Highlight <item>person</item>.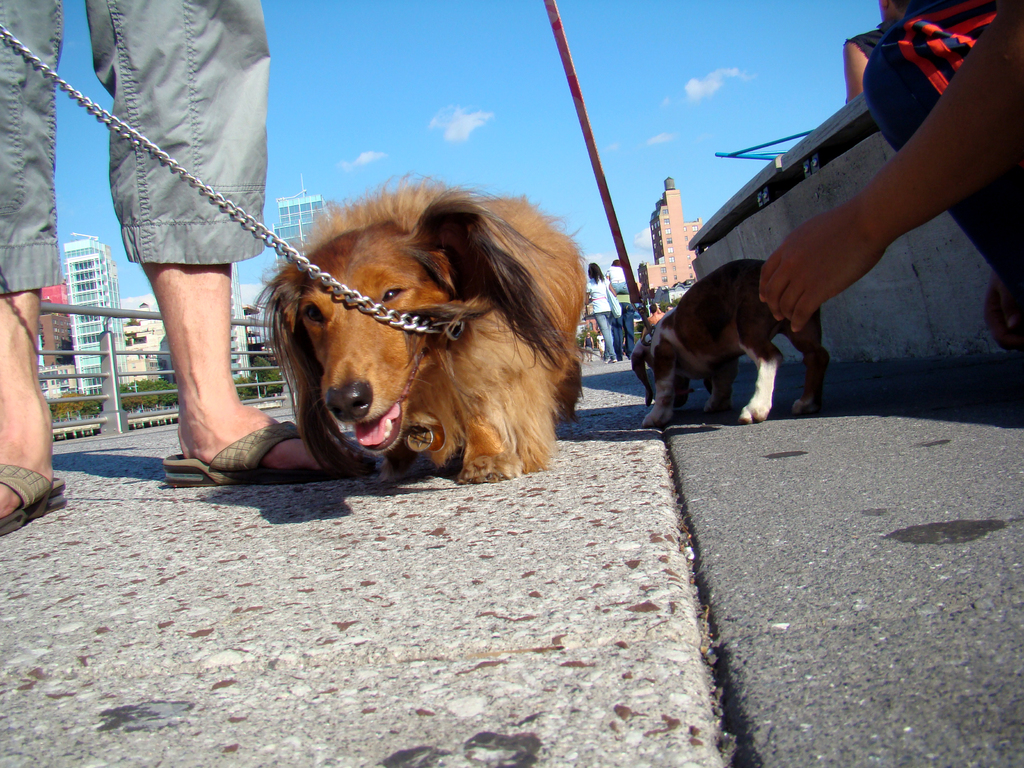
Highlighted region: Rect(587, 331, 598, 361).
